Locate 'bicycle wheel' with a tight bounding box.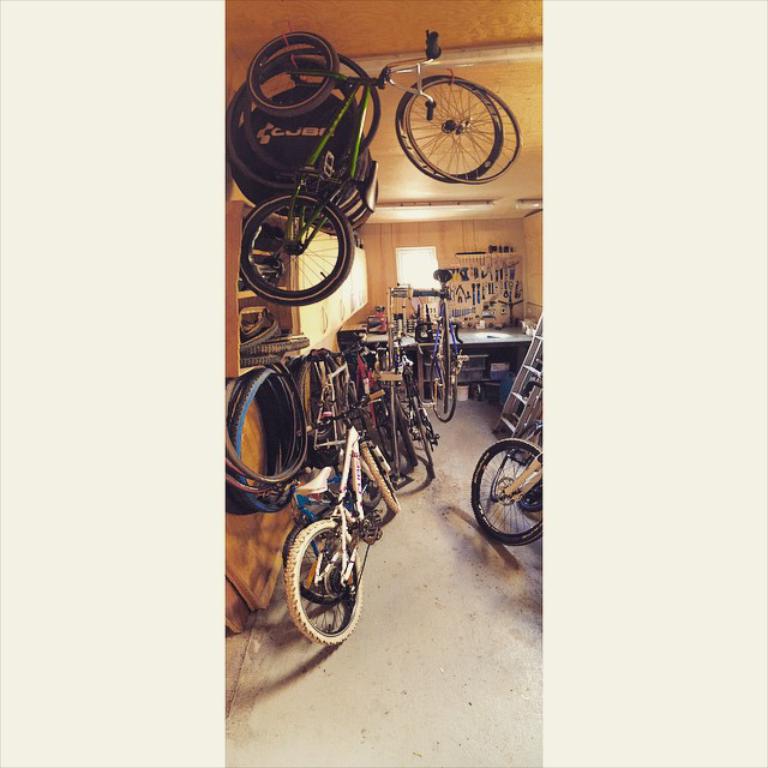
l=283, t=520, r=364, b=650.
